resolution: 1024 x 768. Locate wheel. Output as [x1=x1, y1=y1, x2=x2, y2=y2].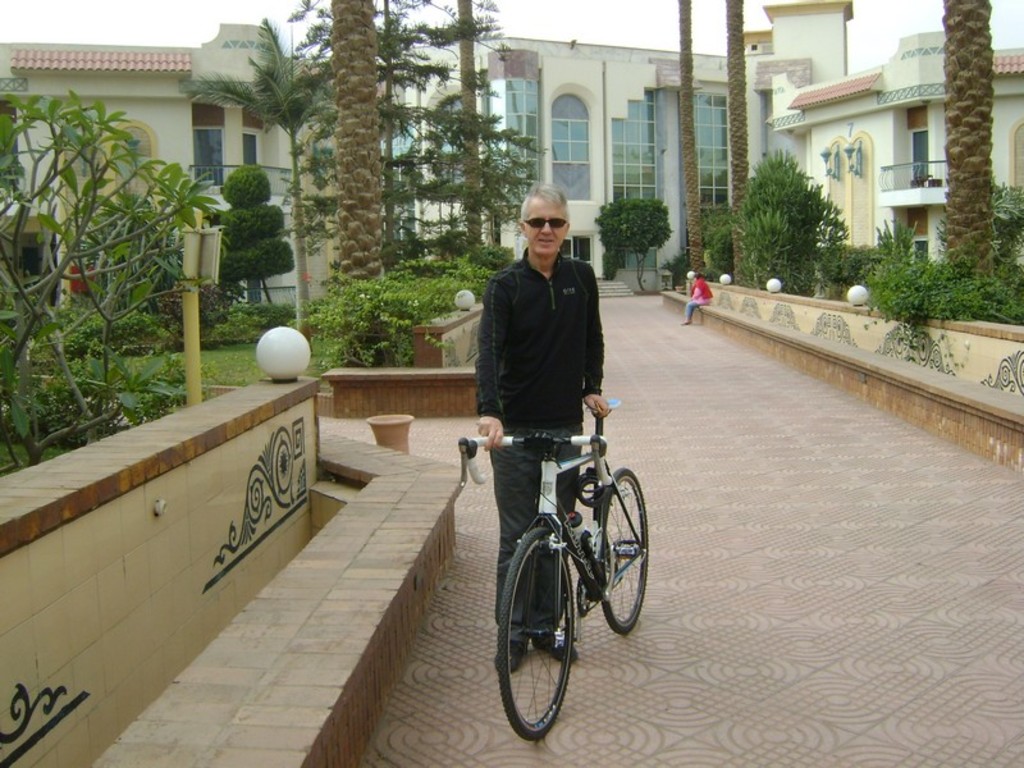
[x1=595, y1=471, x2=644, y2=635].
